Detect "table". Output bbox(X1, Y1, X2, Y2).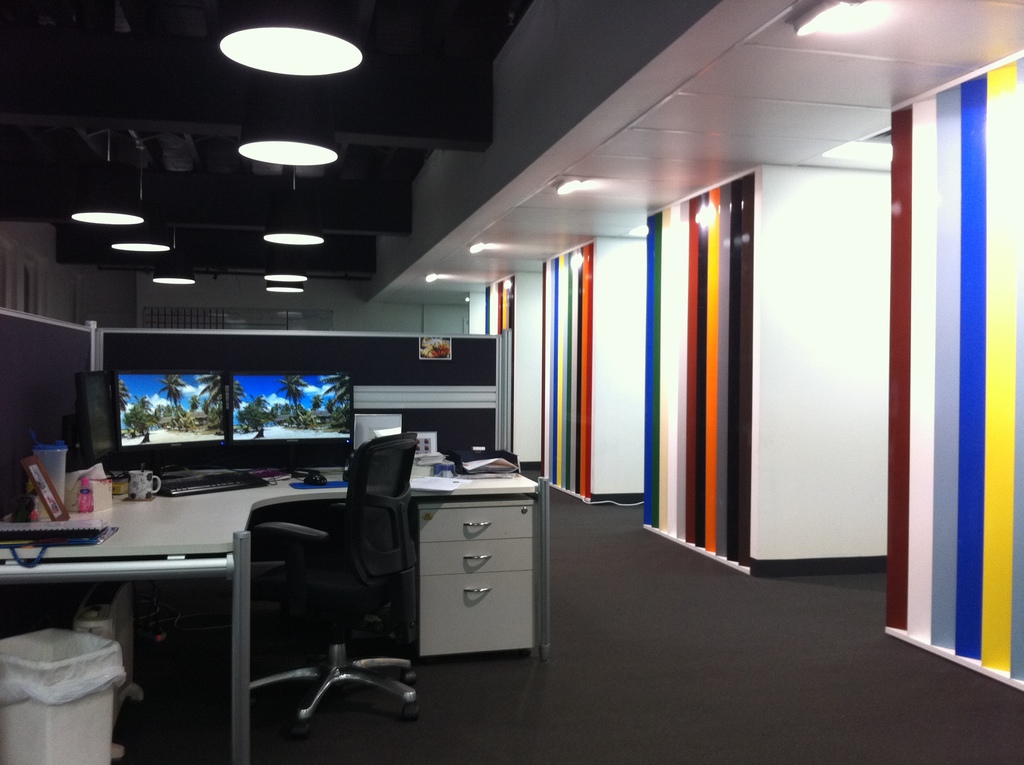
bbox(28, 447, 440, 739).
